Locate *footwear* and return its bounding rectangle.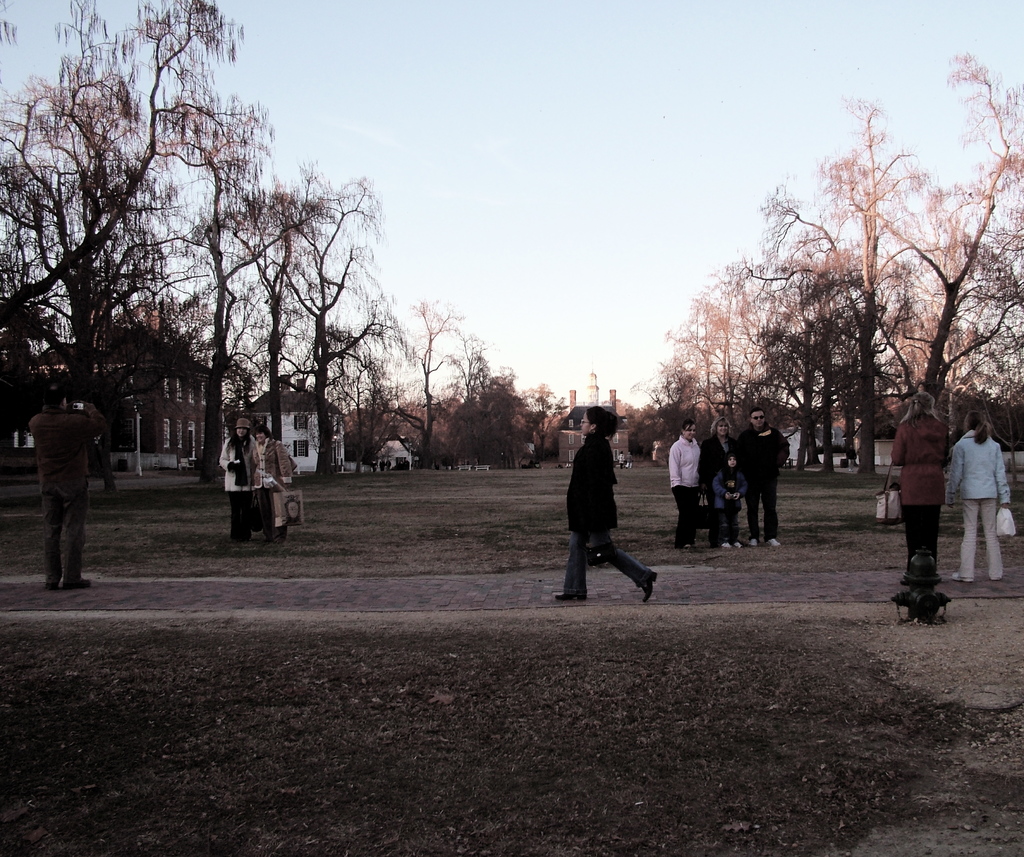
left=642, top=570, right=658, bottom=605.
